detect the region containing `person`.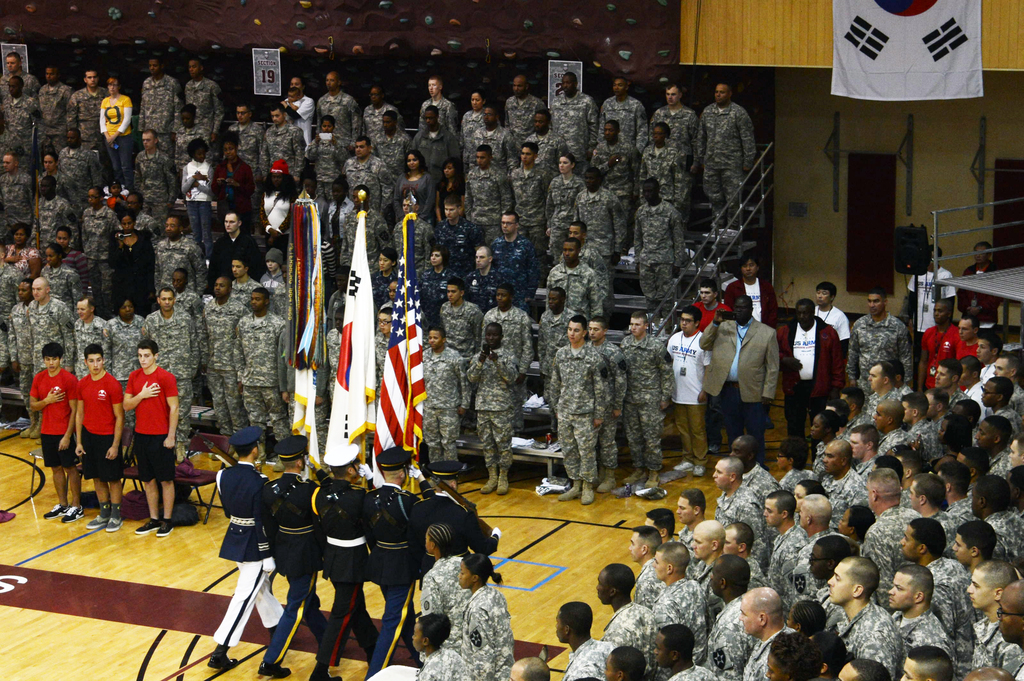
box=[416, 518, 466, 656].
